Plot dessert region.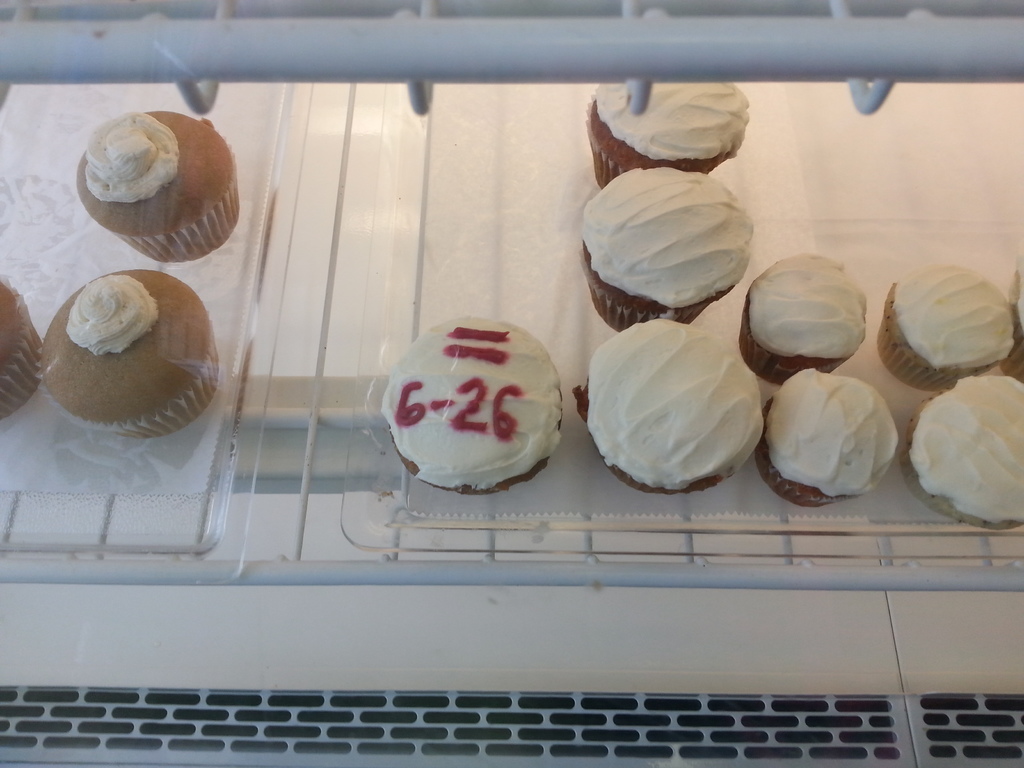
Plotted at Rect(575, 317, 765, 494).
